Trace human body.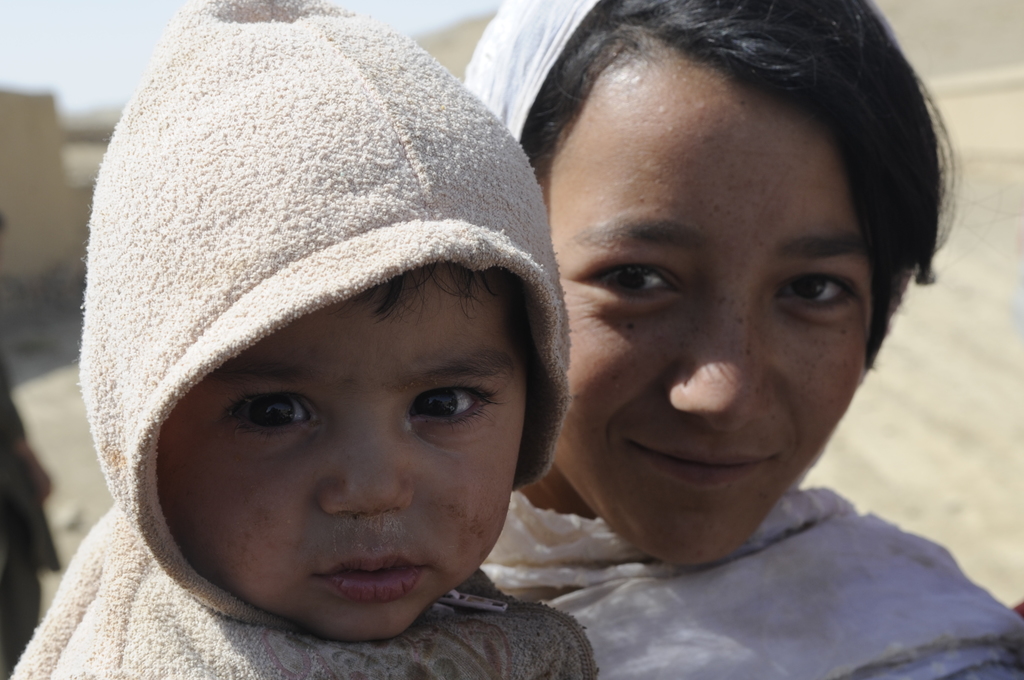
Traced to <box>1,38,611,679</box>.
